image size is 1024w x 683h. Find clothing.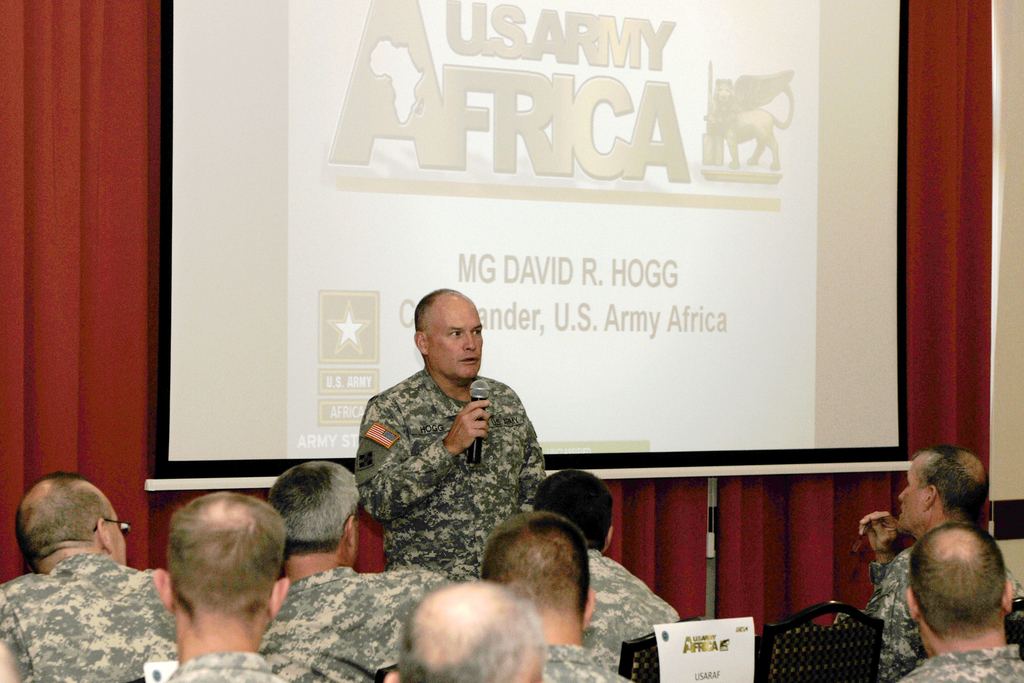
{"left": 582, "top": 548, "right": 676, "bottom": 661}.
